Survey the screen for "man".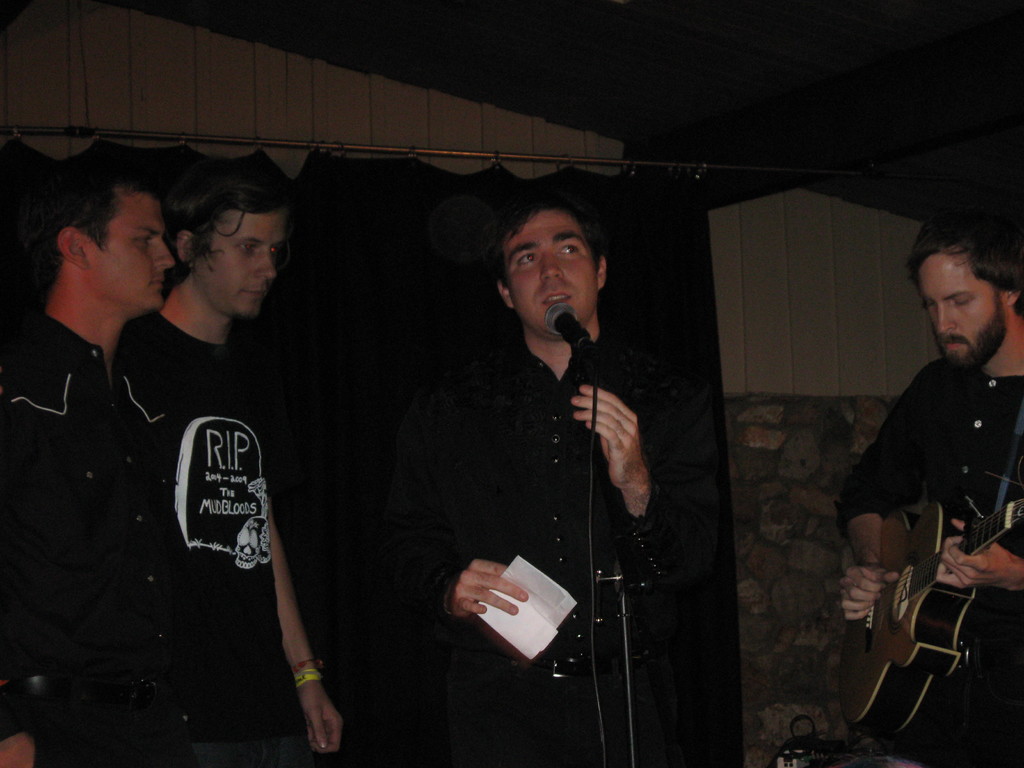
Survey found: {"left": 826, "top": 193, "right": 1023, "bottom": 767}.
